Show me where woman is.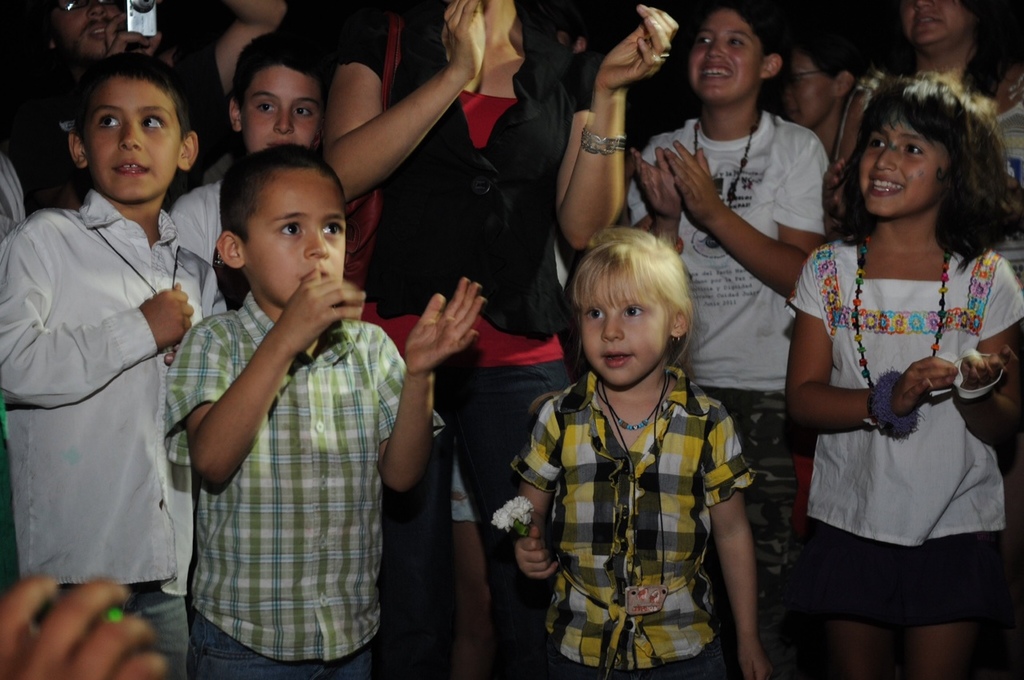
woman is at <bbox>324, 0, 686, 679</bbox>.
